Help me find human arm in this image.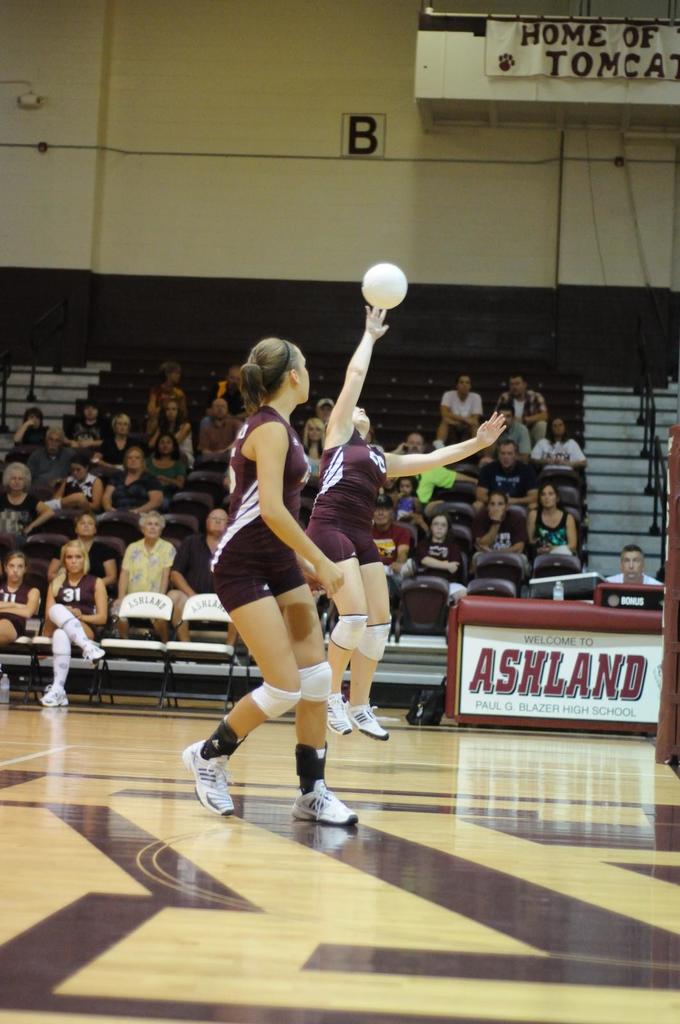
Found it: <bbox>25, 497, 58, 534</bbox>.
